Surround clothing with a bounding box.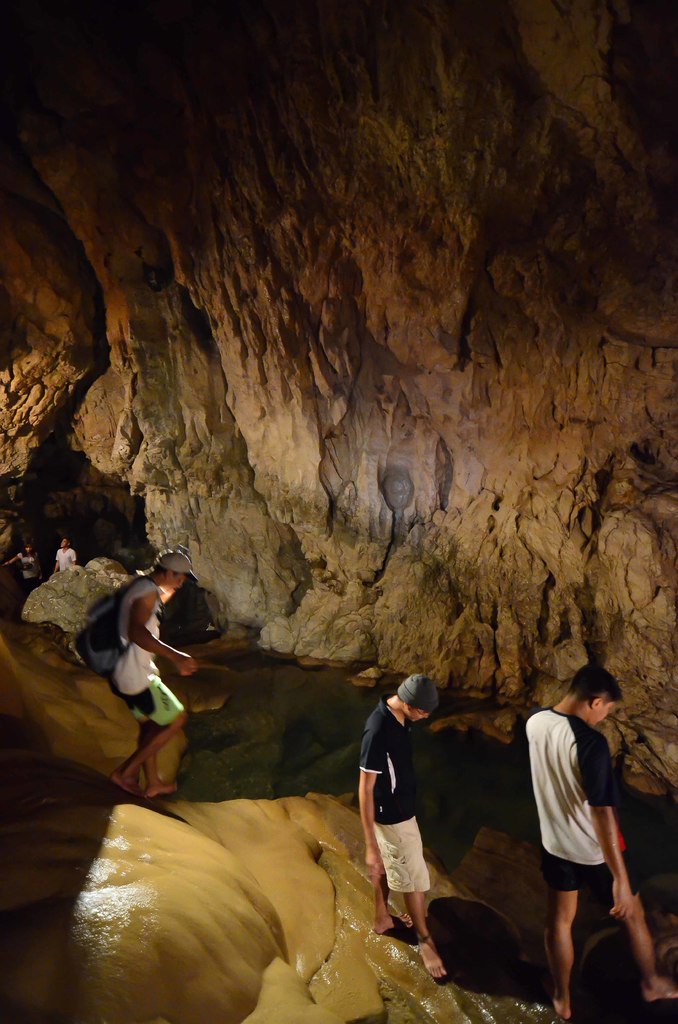
select_region(531, 705, 632, 899).
